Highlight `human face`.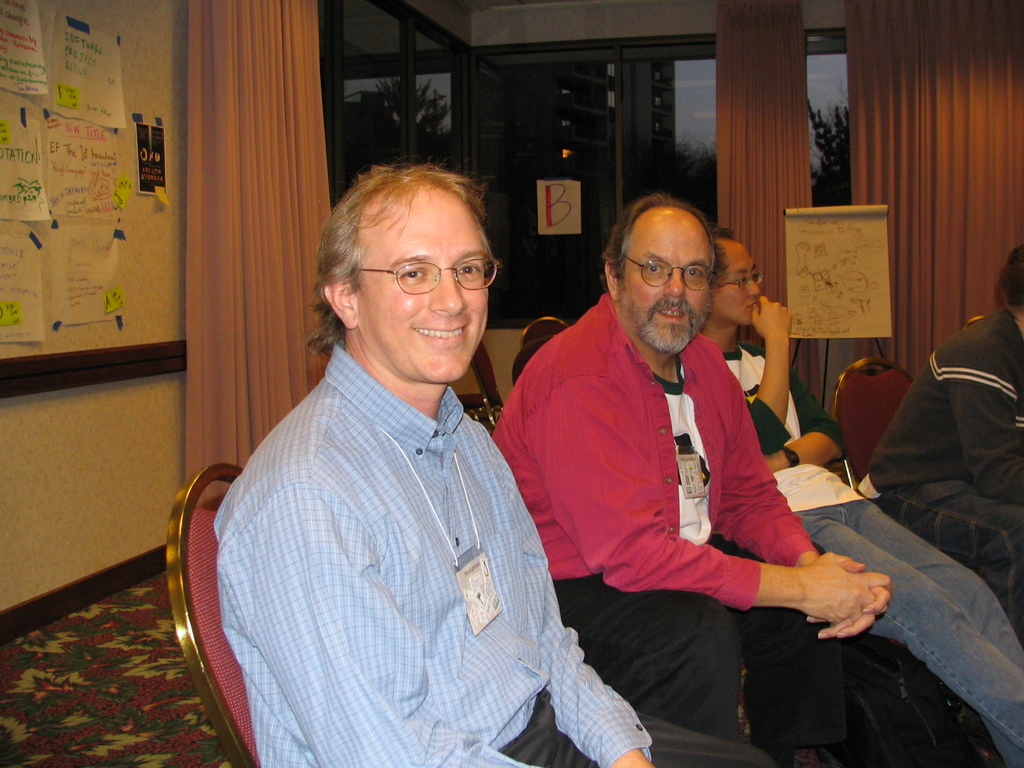
Highlighted region: x1=358 y1=177 x2=489 y2=384.
